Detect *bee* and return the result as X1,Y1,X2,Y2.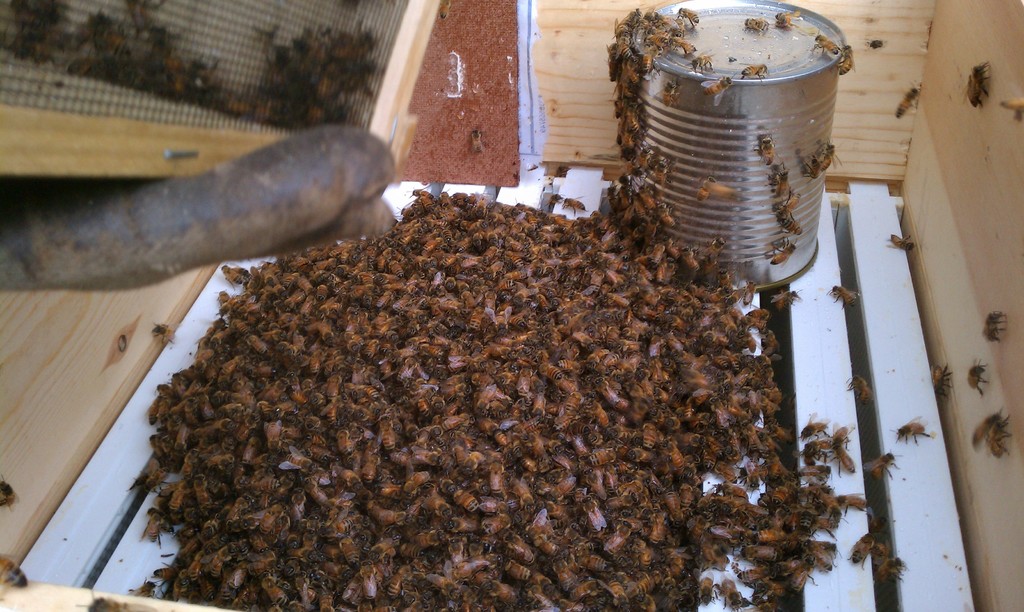
1007,99,1023,124.
